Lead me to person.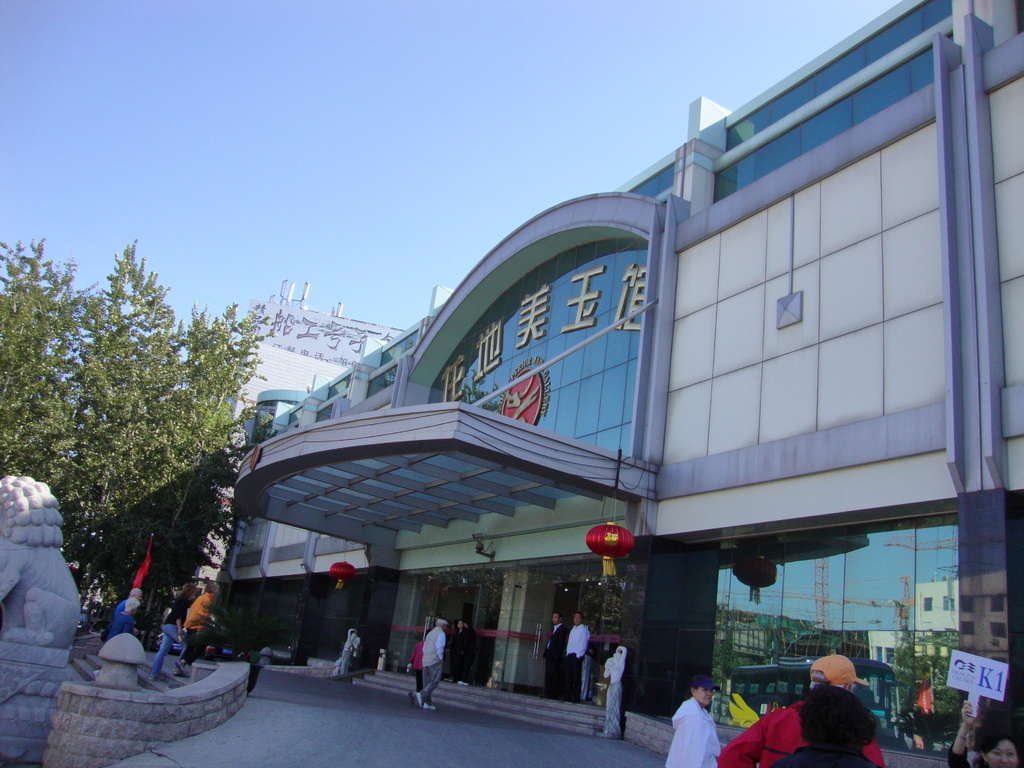
Lead to 332,627,360,681.
